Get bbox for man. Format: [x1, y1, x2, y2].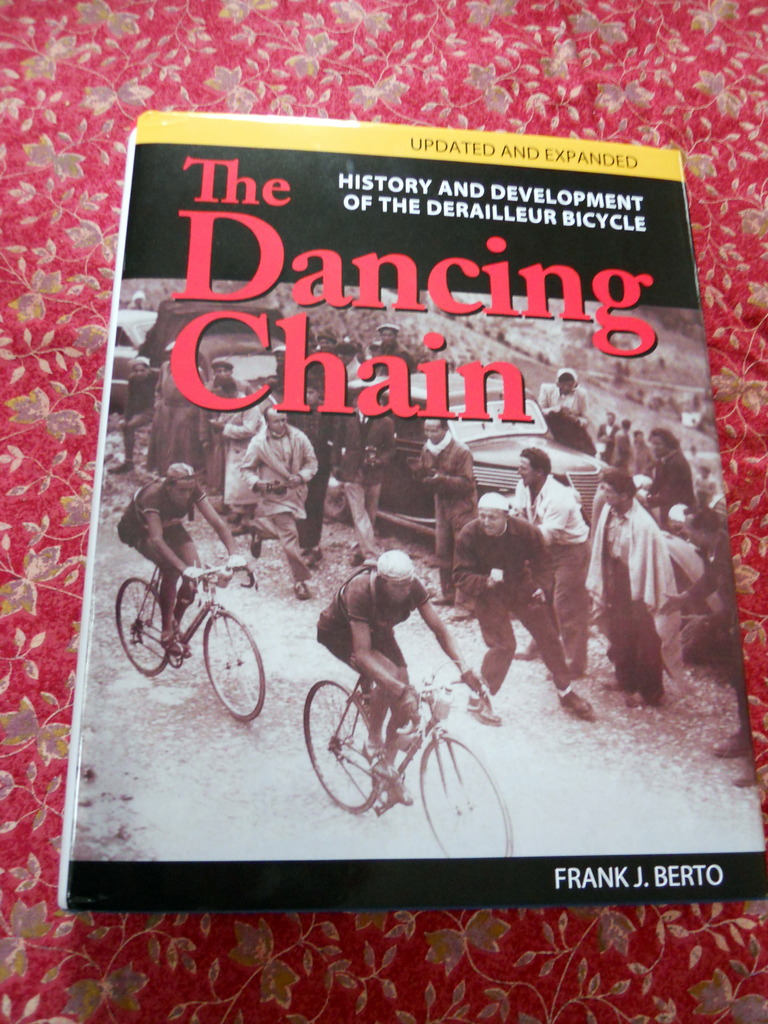
[313, 550, 493, 806].
